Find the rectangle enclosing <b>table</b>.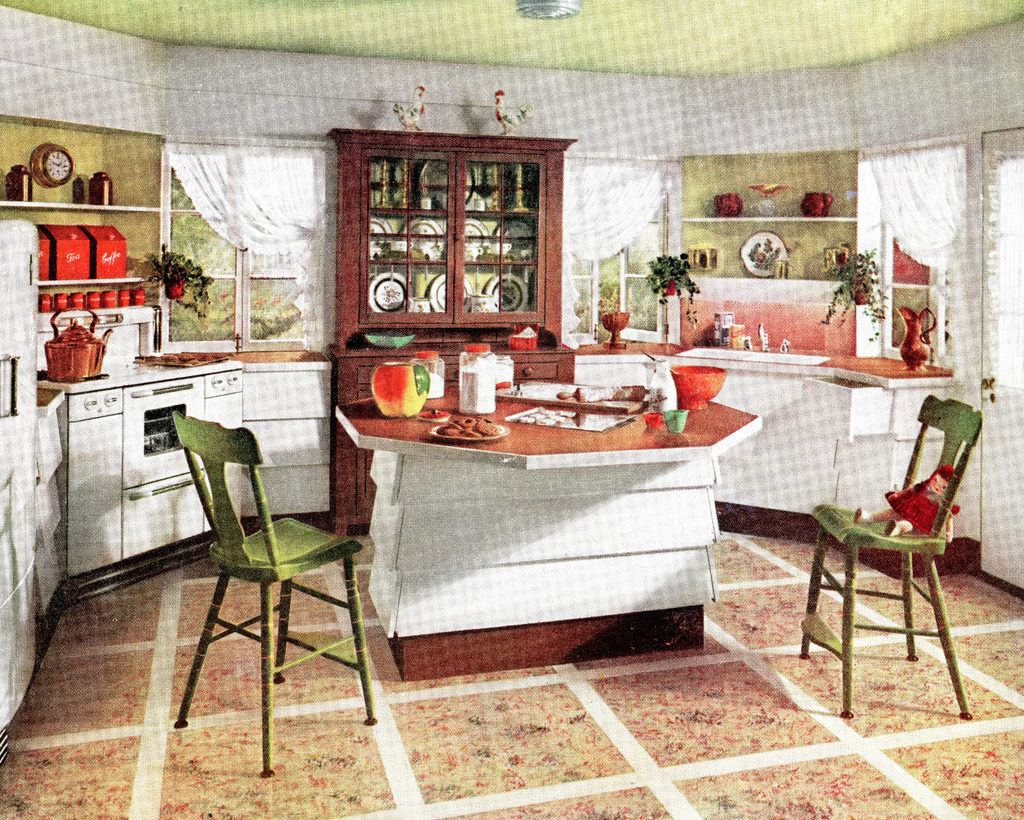
region(334, 377, 762, 675).
